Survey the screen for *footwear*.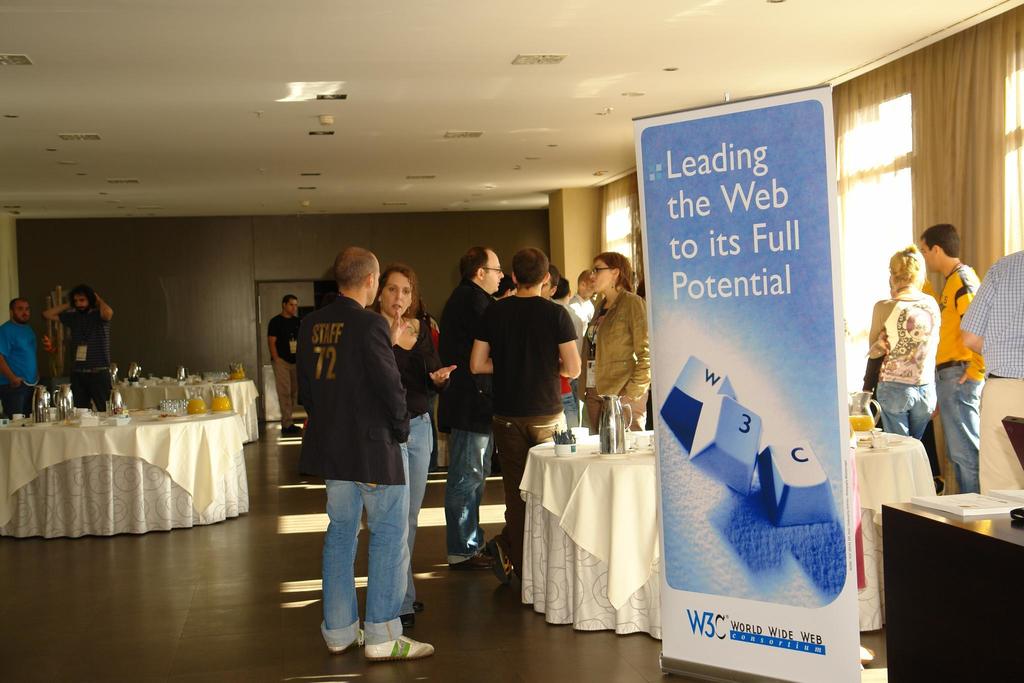
Survey found: Rect(414, 600, 422, 613).
